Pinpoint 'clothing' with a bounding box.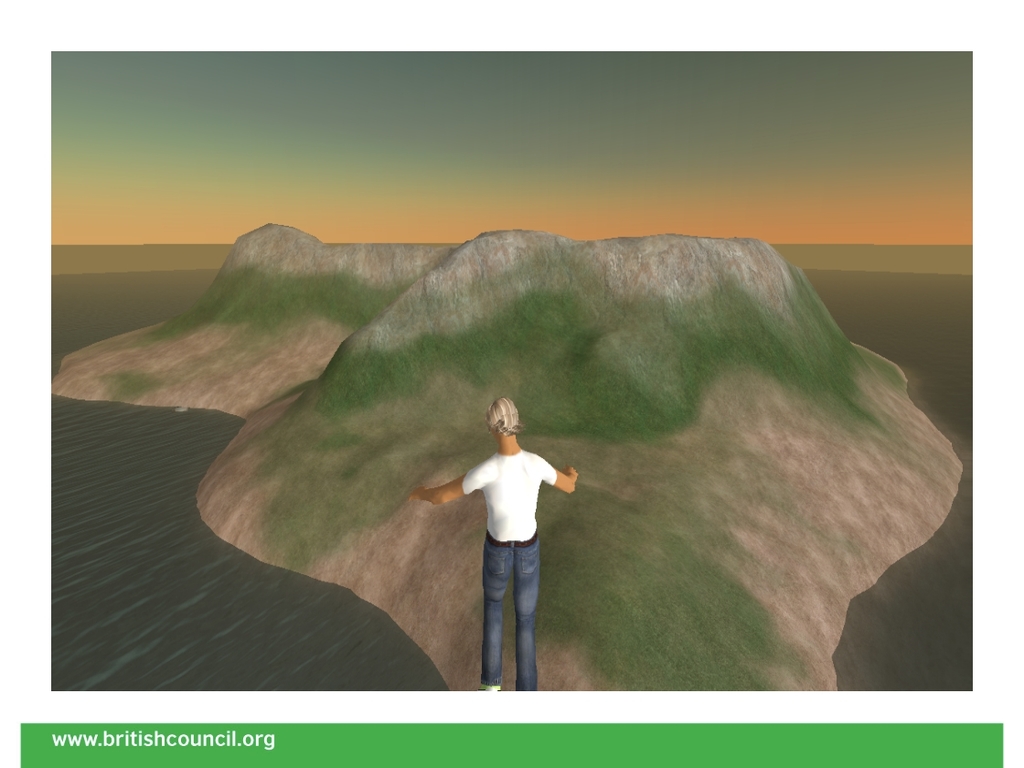
<region>464, 456, 556, 690</region>.
